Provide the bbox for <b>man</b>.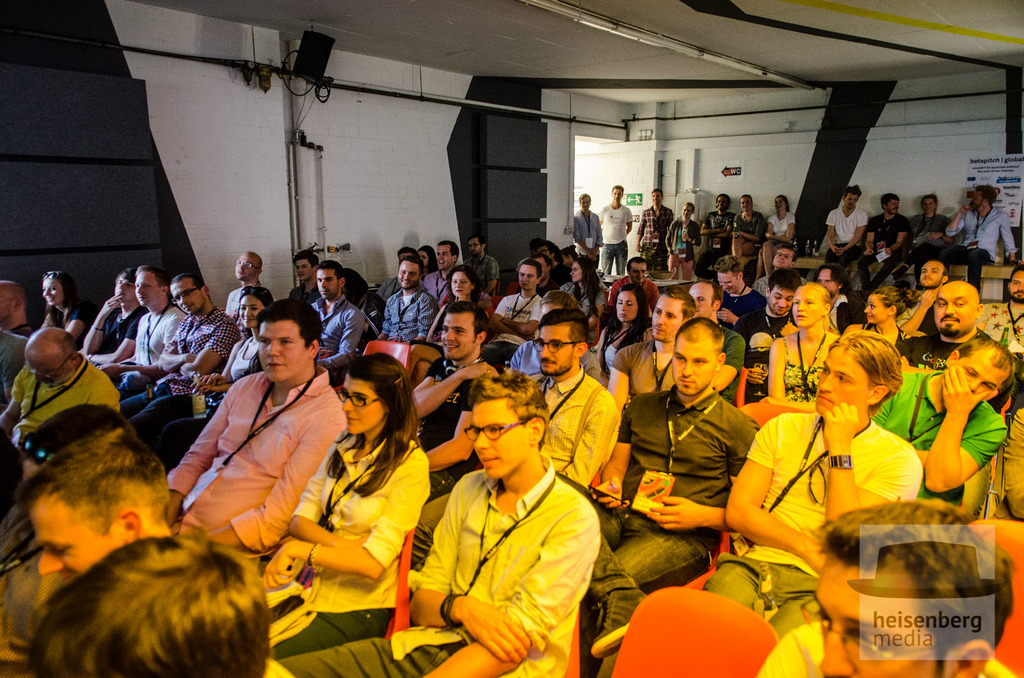
detection(510, 308, 621, 490).
